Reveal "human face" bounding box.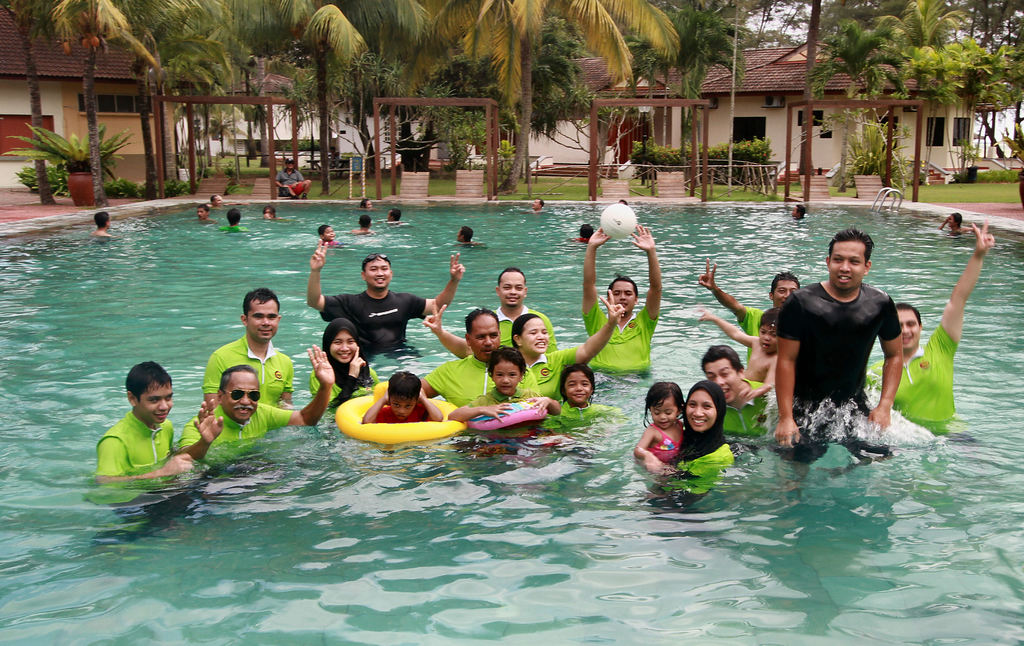
Revealed: bbox=[609, 277, 636, 316].
